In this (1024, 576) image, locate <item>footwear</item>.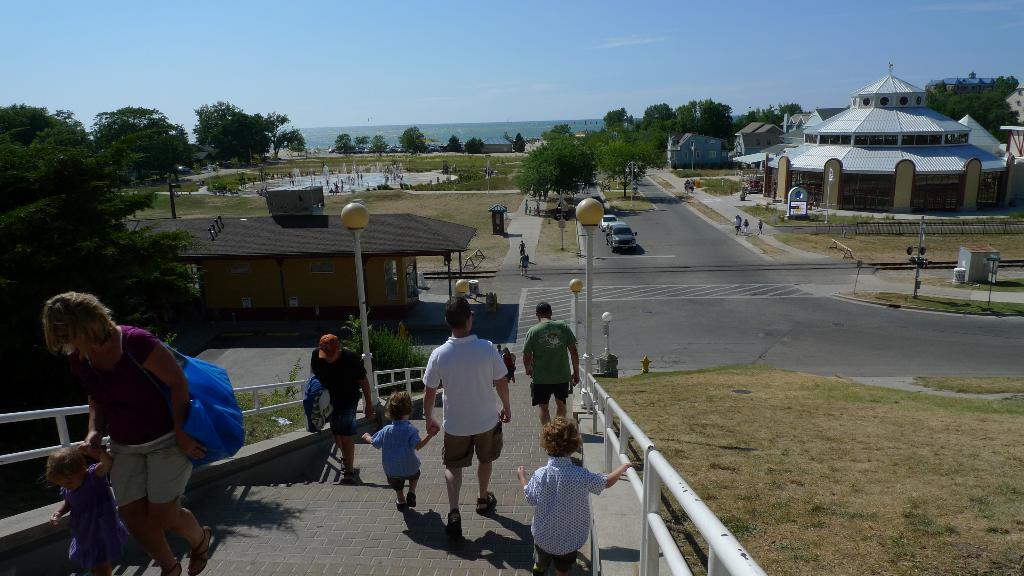
Bounding box: 163,561,180,575.
